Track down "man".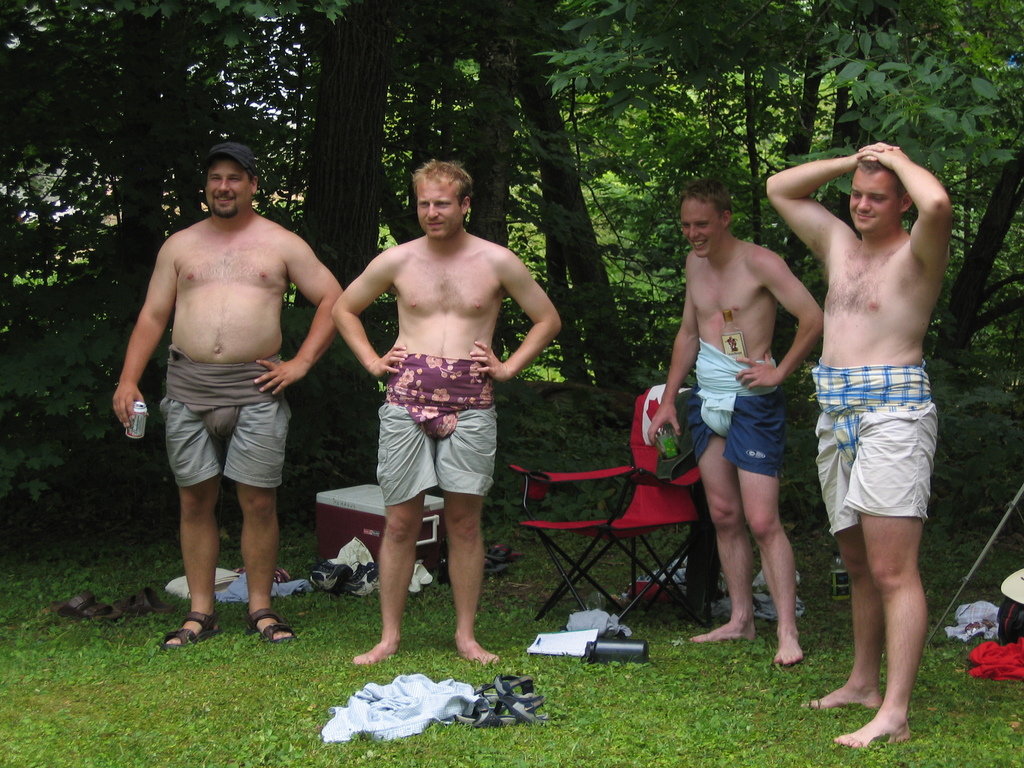
Tracked to (760,140,952,744).
